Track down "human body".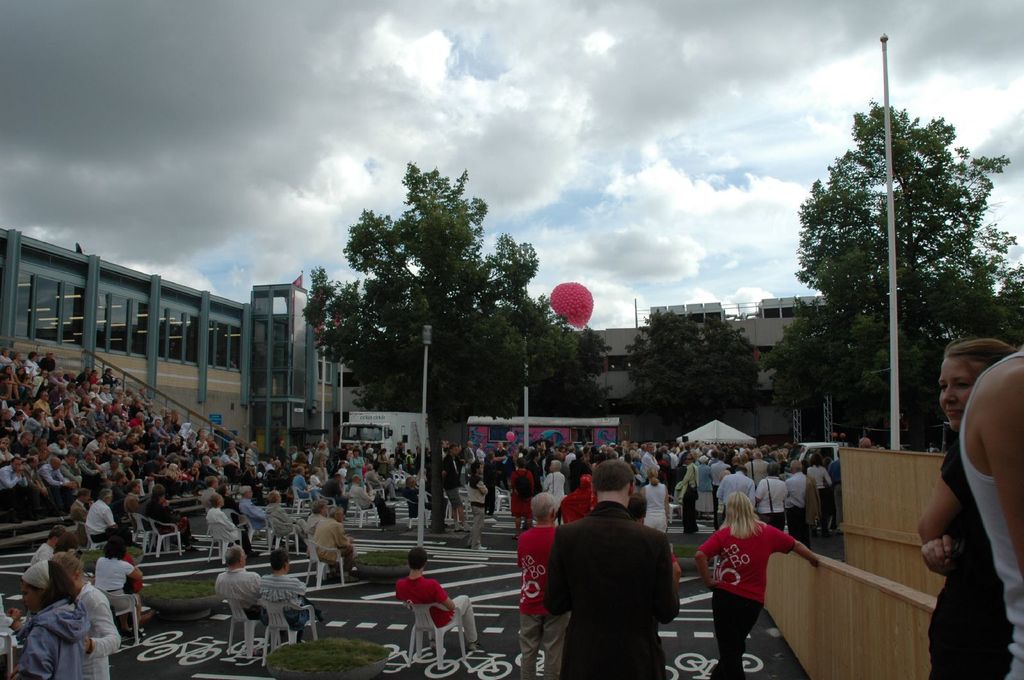
Tracked to select_region(405, 476, 431, 515).
